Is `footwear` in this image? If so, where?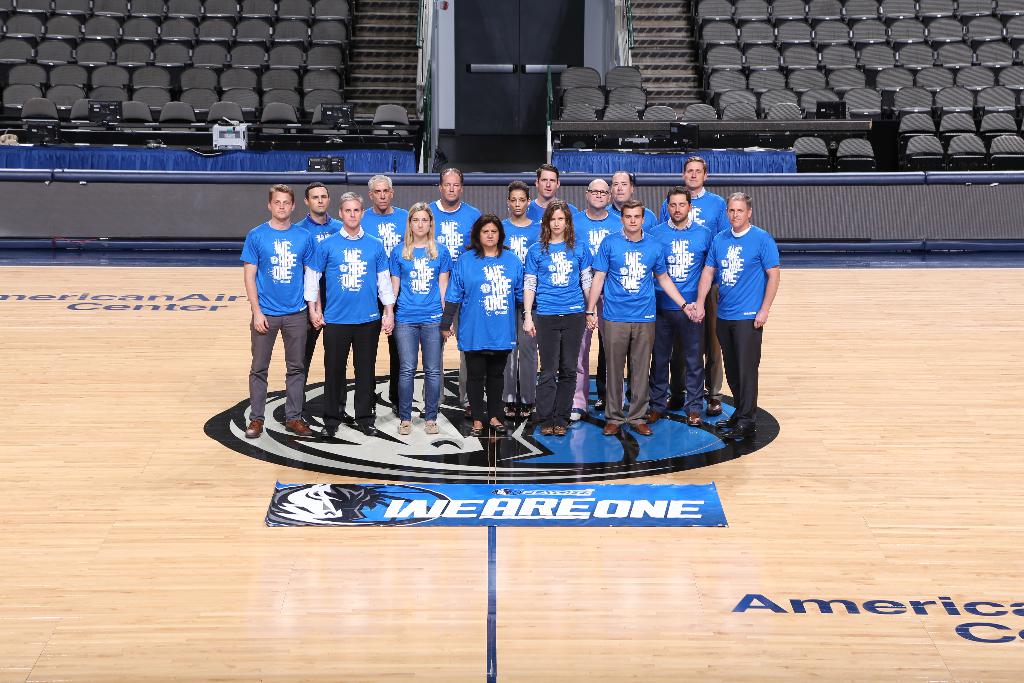
Yes, at box(554, 424, 568, 438).
